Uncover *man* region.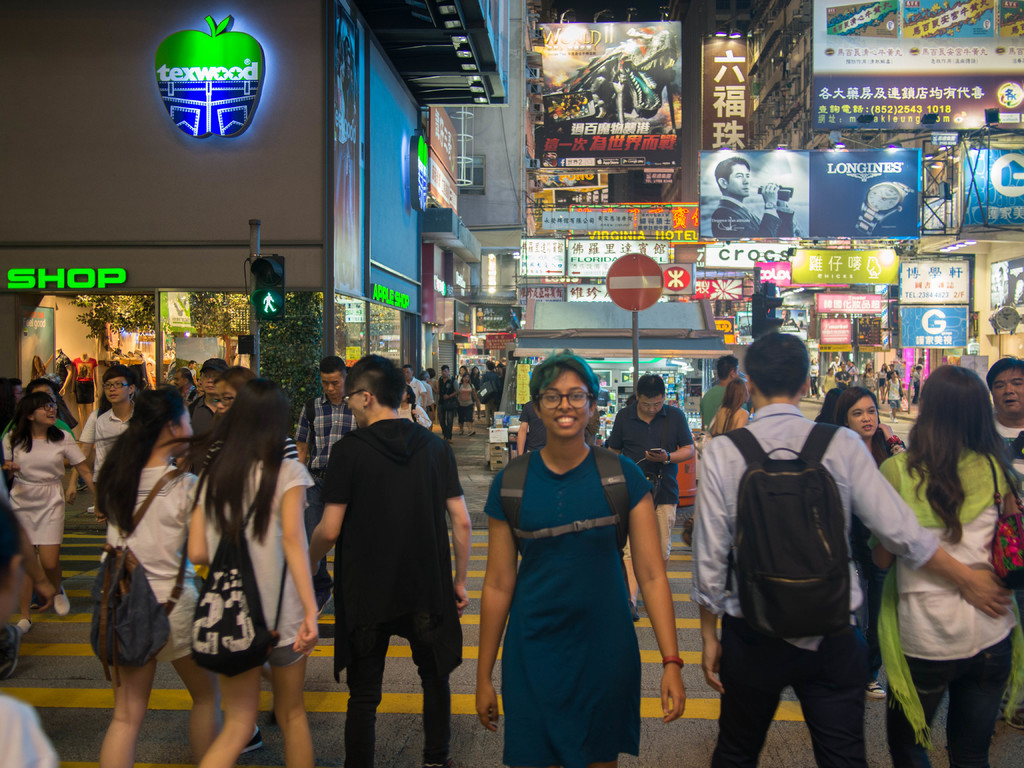
Uncovered: x1=985 y1=355 x2=1023 y2=736.
